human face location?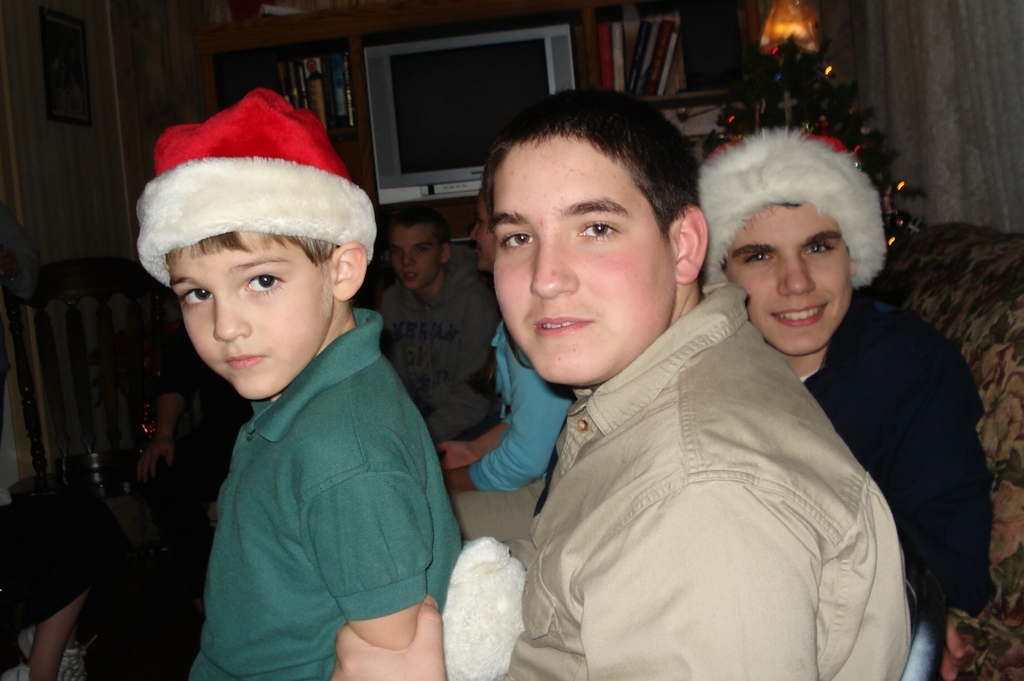
(465,195,497,267)
